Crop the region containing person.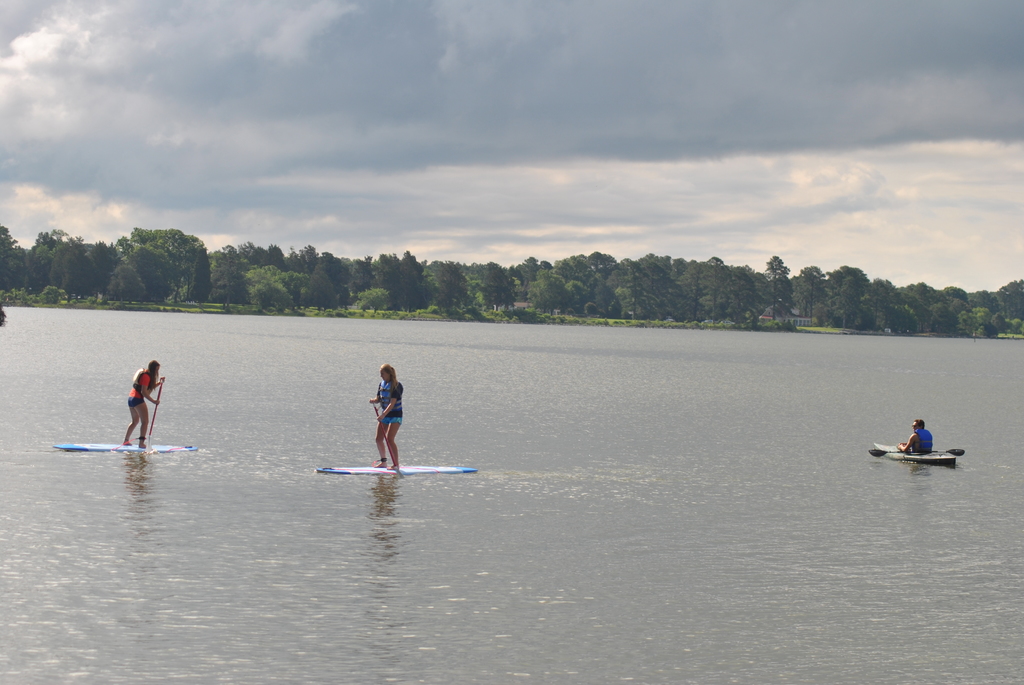
Crop region: <bbox>895, 418, 934, 457</bbox>.
